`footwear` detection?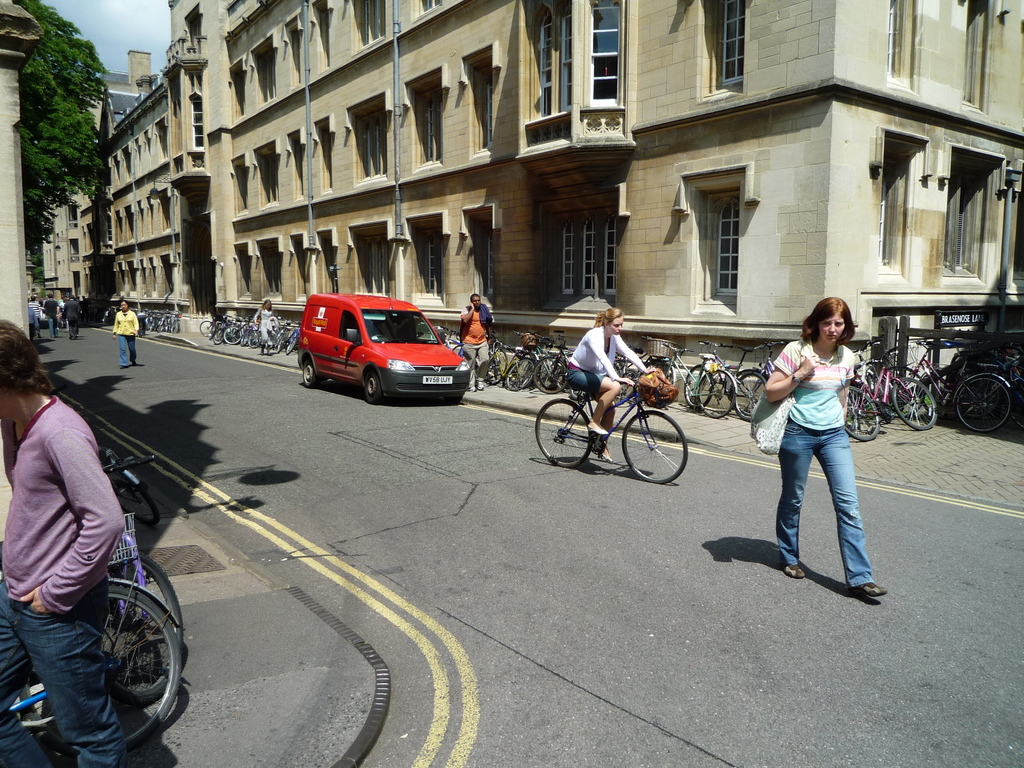
left=851, top=579, right=884, bottom=595
